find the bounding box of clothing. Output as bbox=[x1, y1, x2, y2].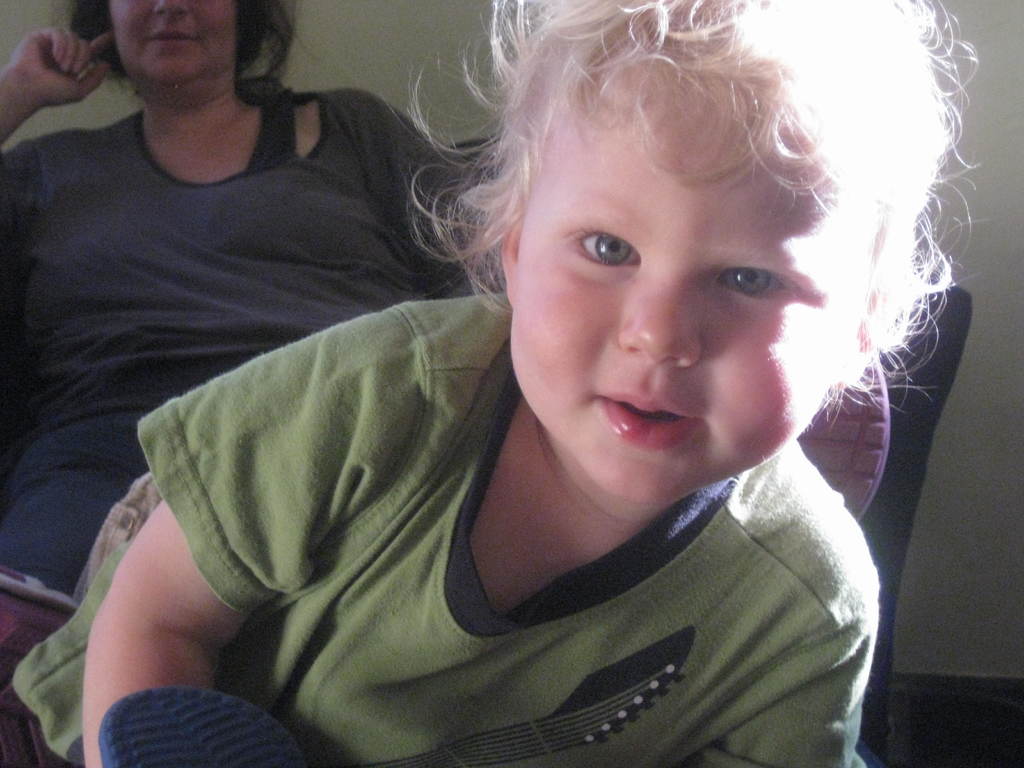
bbox=[0, 86, 497, 607].
